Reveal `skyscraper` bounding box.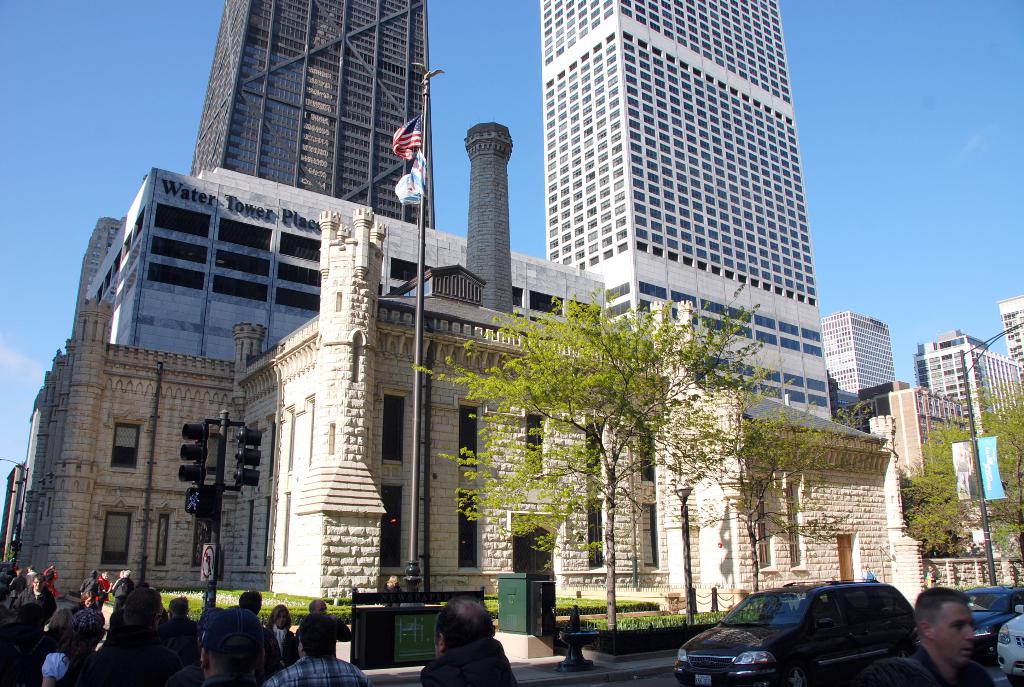
Revealed: x1=998 y1=294 x2=1022 y2=360.
